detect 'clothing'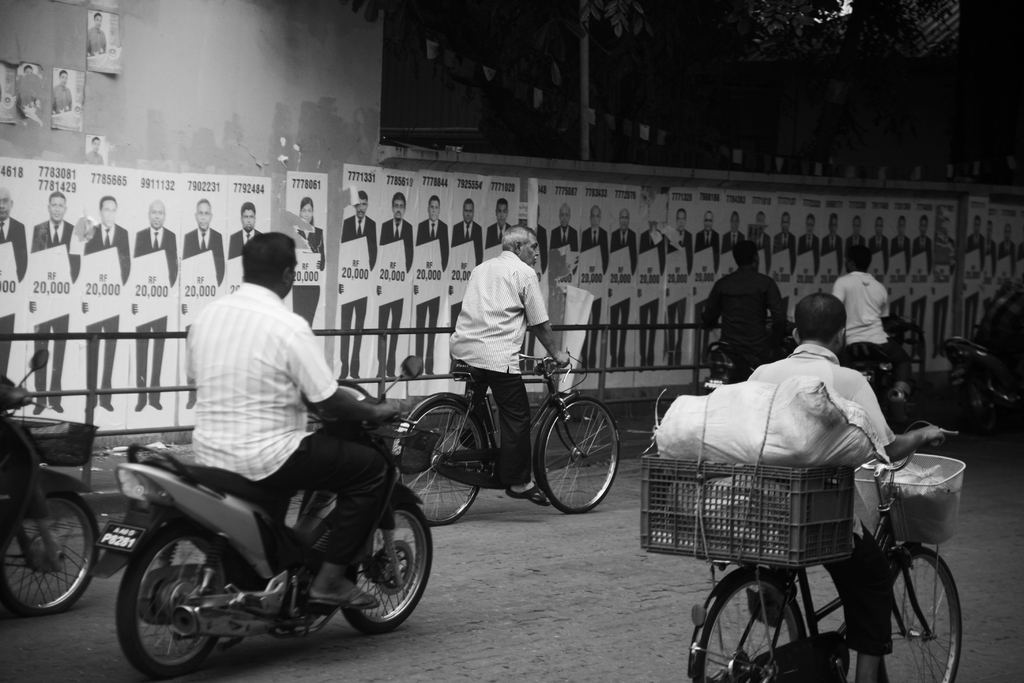
<region>891, 236, 911, 318</region>
